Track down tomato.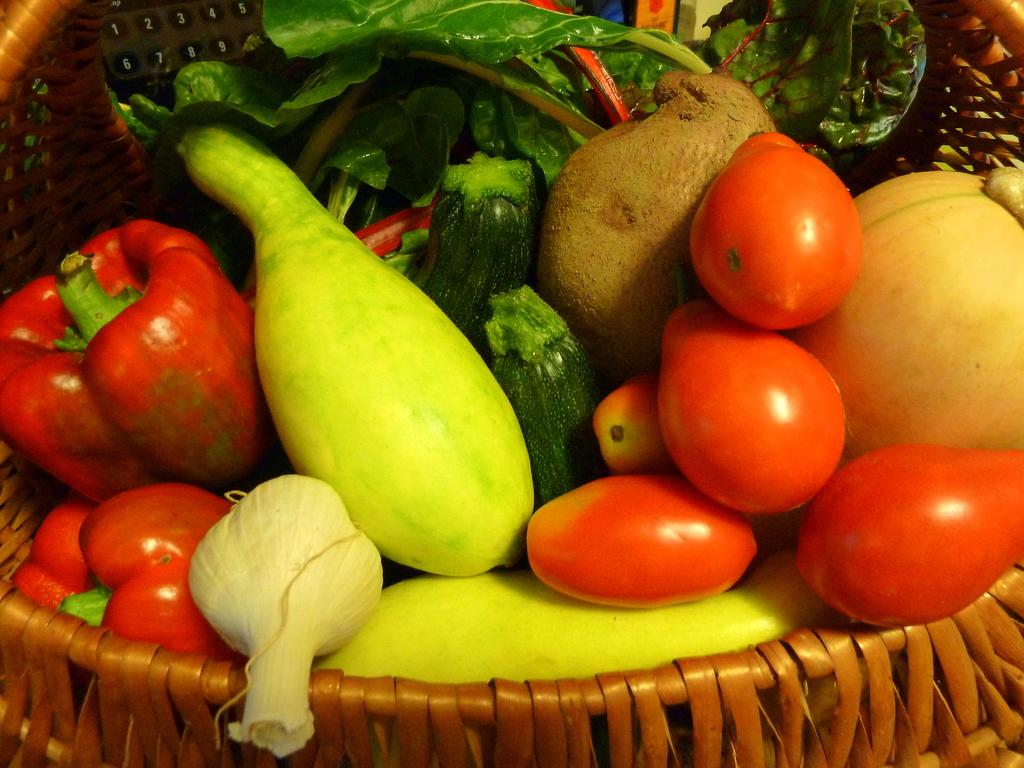
Tracked to <bbox>691, 134, 870, 329</bbox>.
